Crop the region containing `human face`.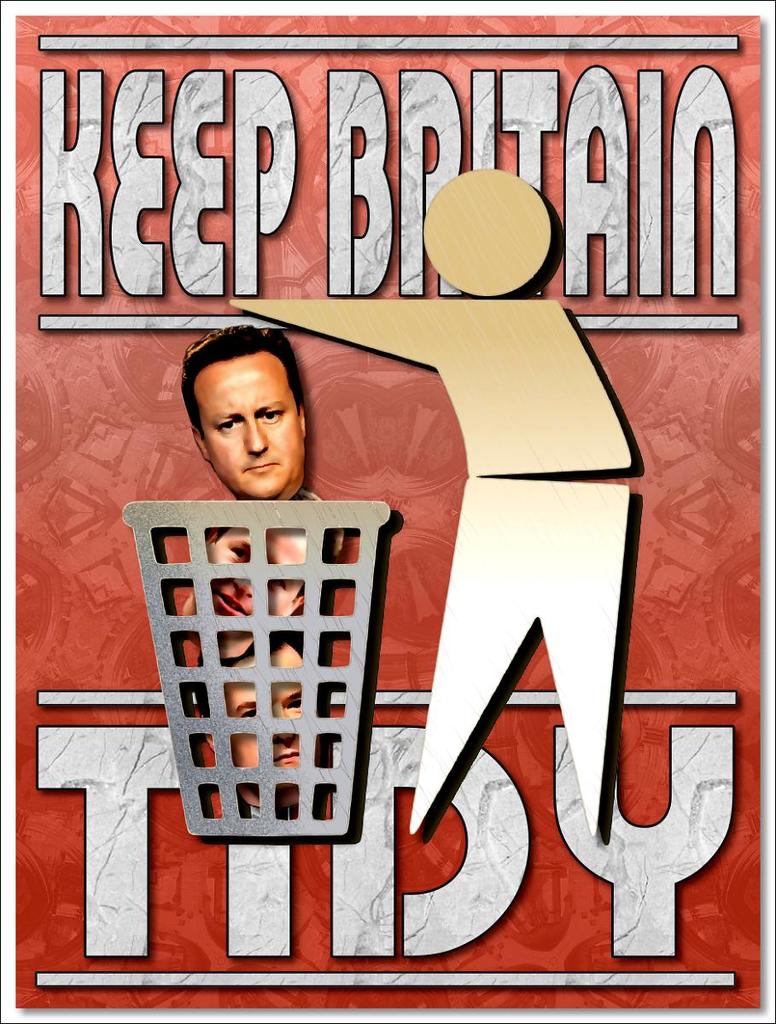
Crop region: [207,527,306,618].
